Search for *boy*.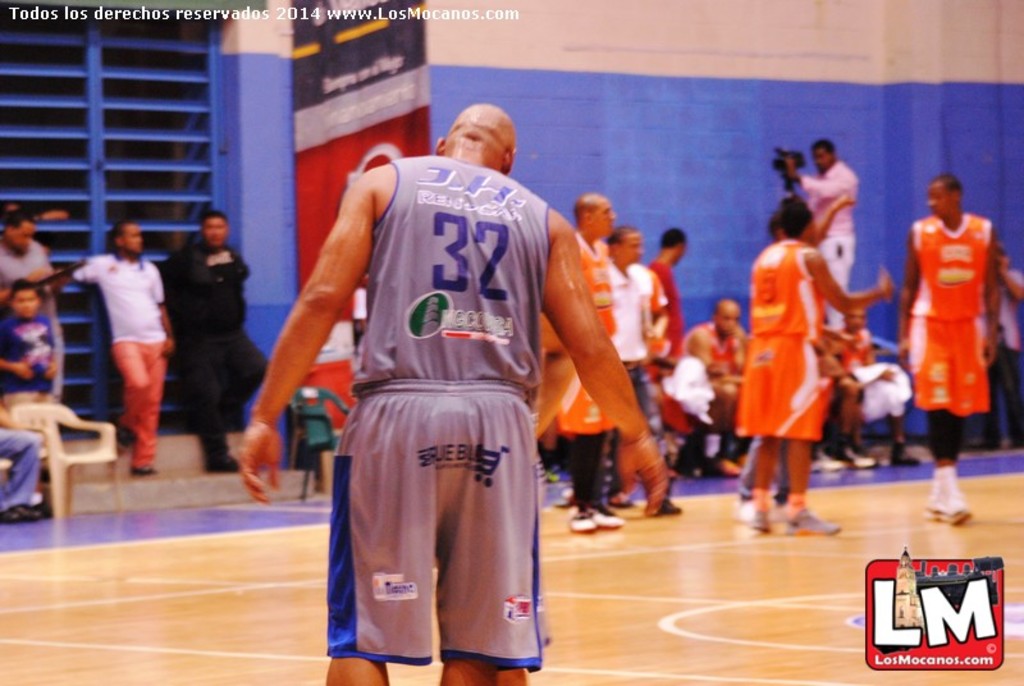
Found at (left=0, top=282, right=59, bottom=412).
